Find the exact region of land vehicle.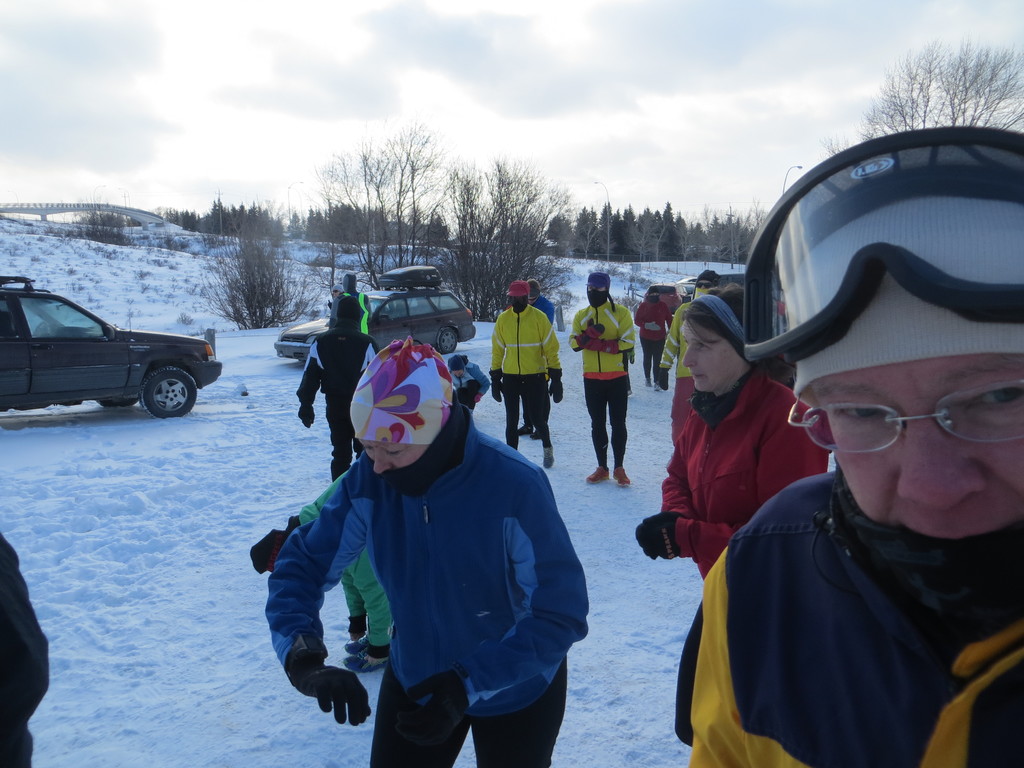
Exact region: bbox=[682, 280, 693, 297].
